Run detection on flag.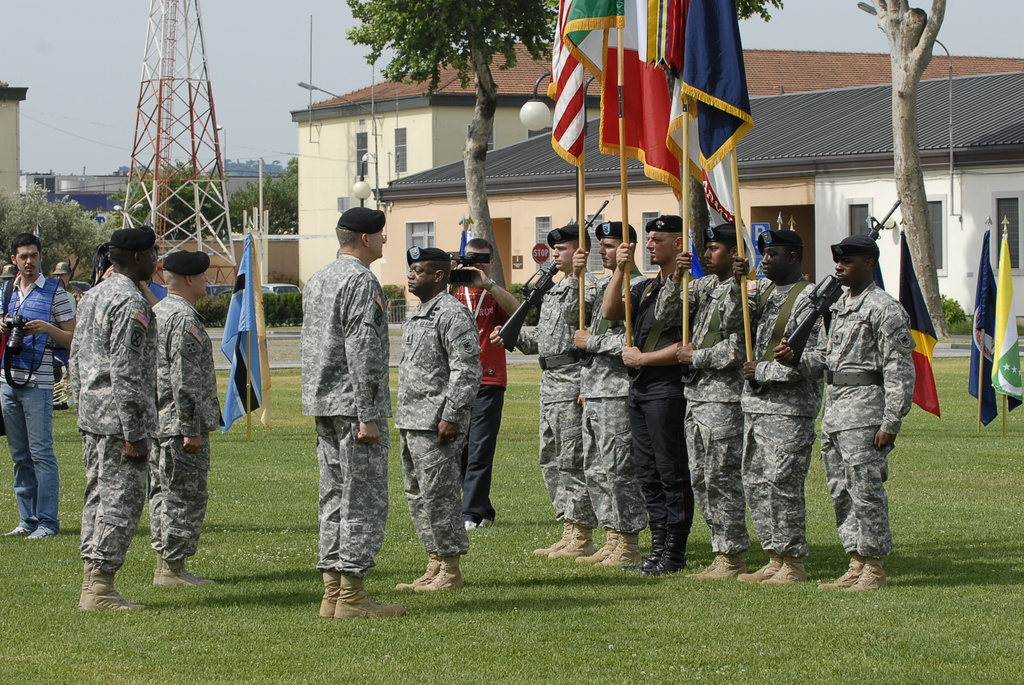
Result: (x1=966, y1=231, x2=996, y2=424).
